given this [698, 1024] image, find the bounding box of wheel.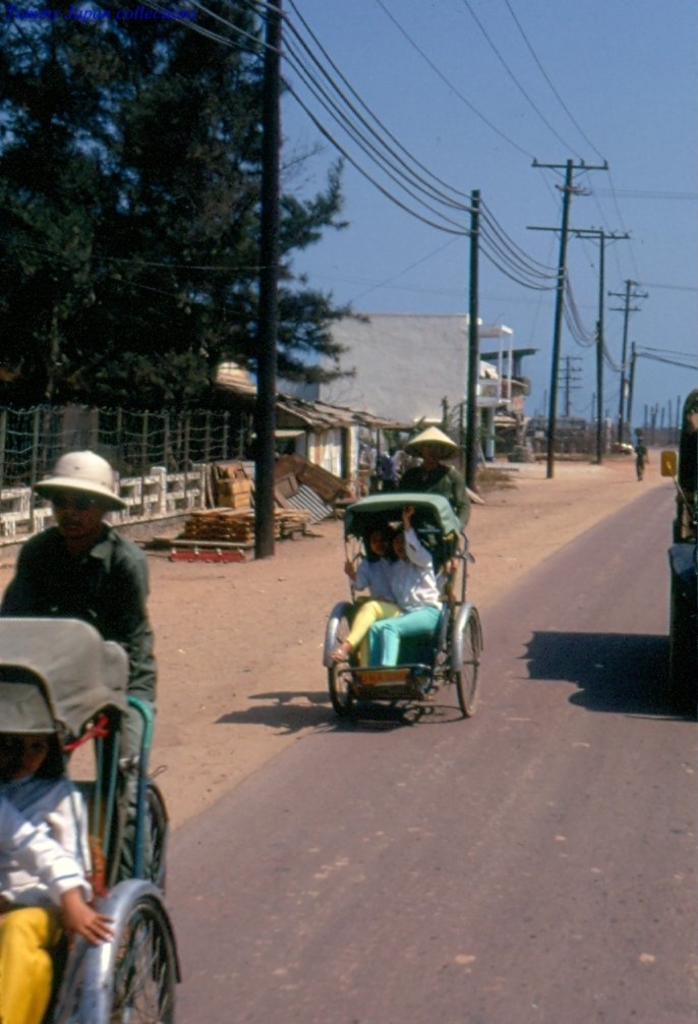
select_region(453, 613, 486, 719).
